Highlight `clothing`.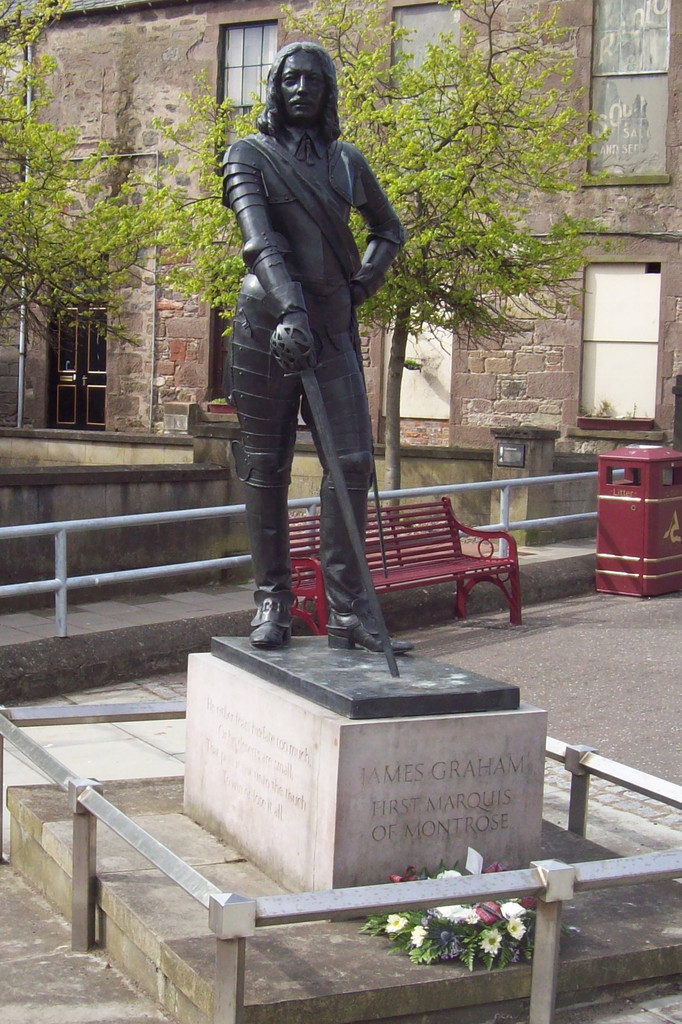
Highlighted region: 227 122 415 617.
